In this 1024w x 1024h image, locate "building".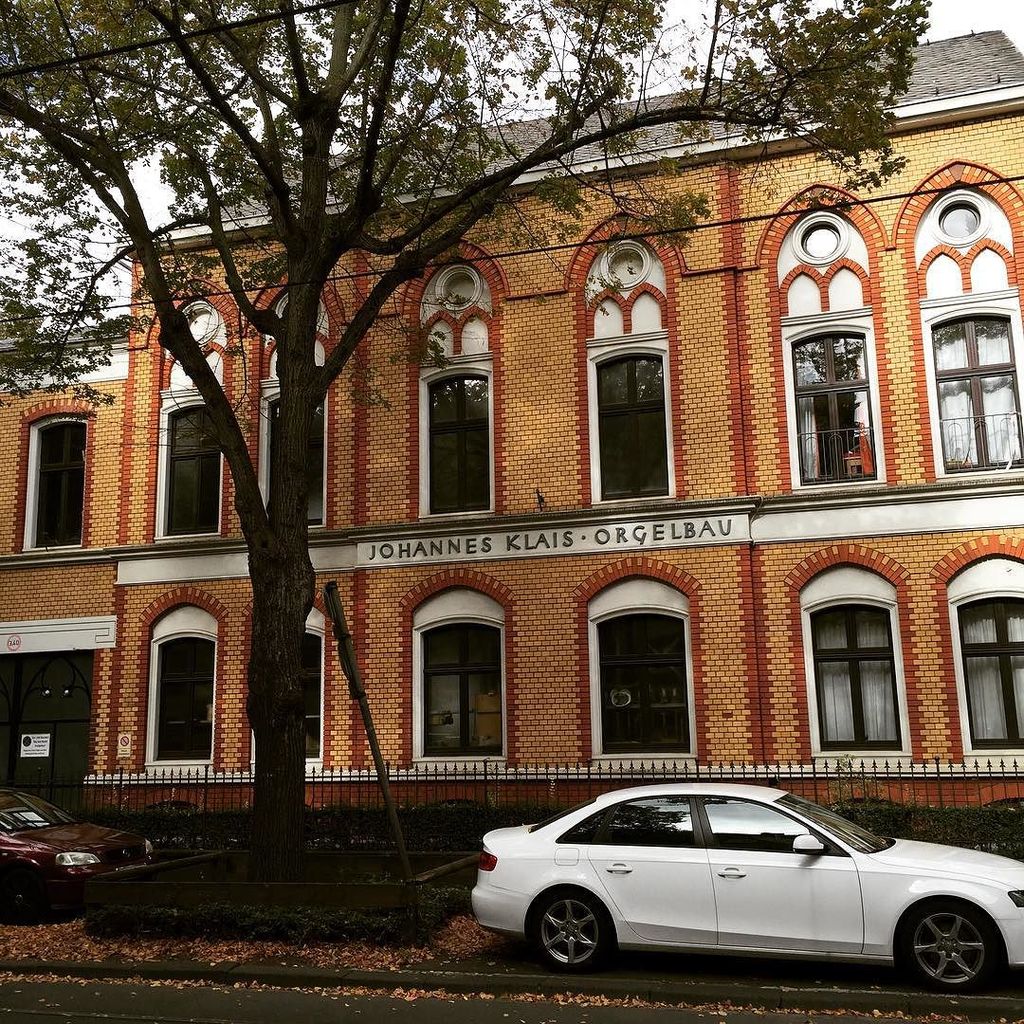
Bounding box: <box>0,26,1023,813</box>.
